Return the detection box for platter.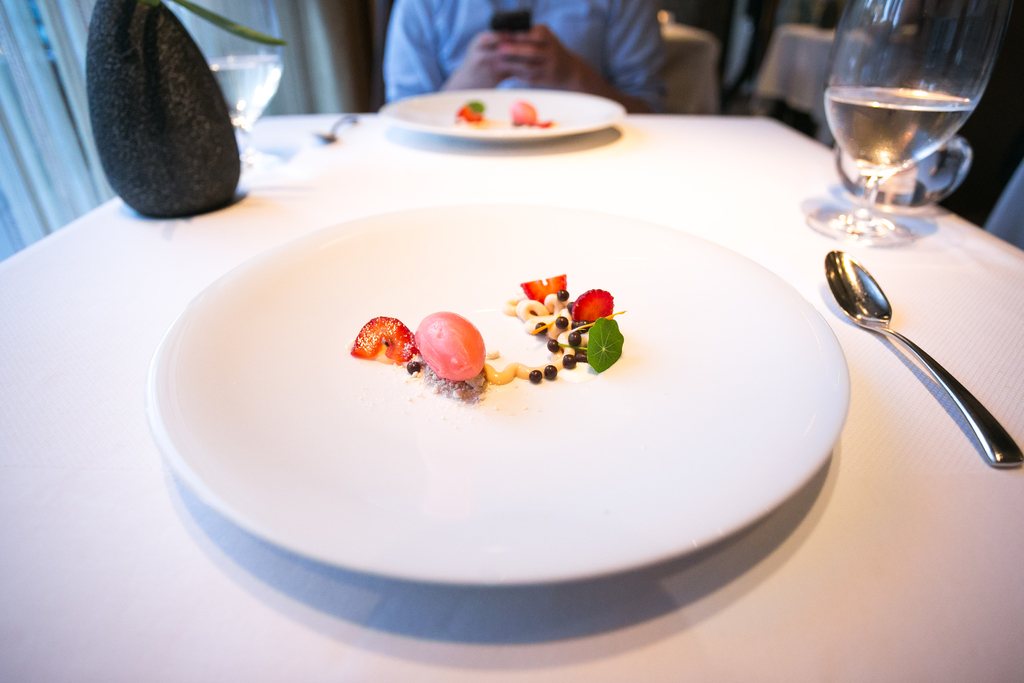
bbox=(145, 204, 846, 585).
